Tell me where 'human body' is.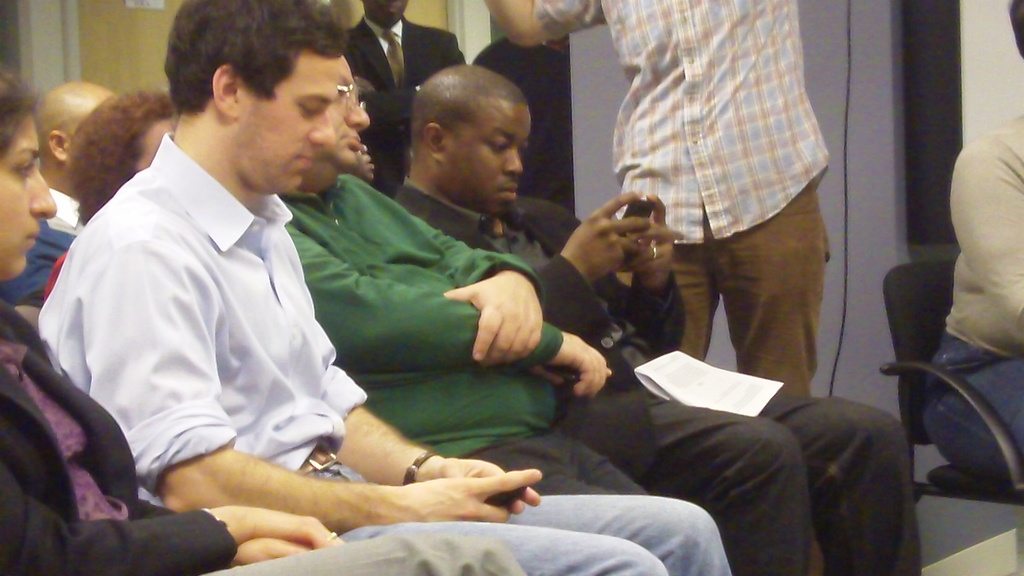
'human body' is at [x1=35, y1=0, x2=733, y2=575].
